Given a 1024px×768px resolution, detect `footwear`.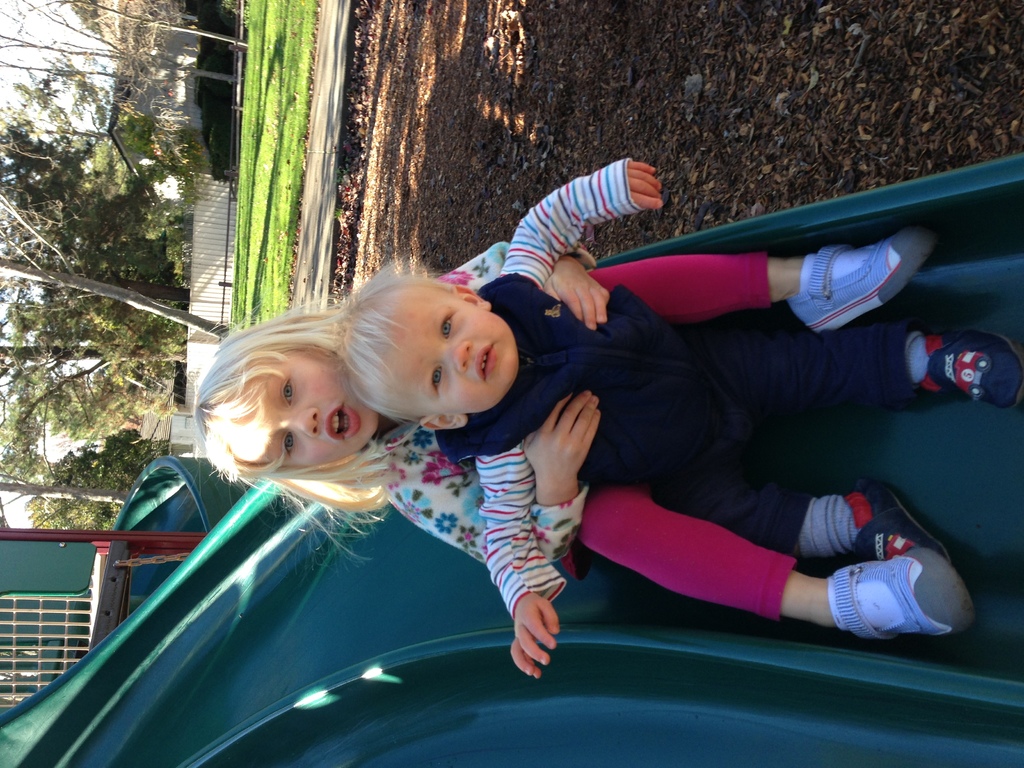
select_region(929, 323, 1023, 406).
